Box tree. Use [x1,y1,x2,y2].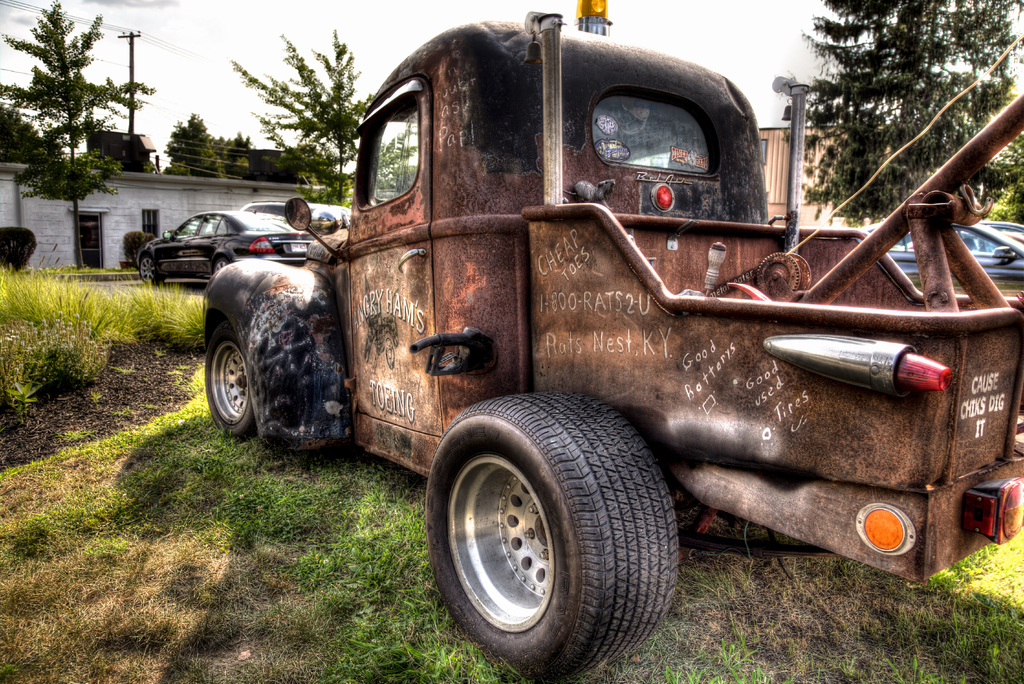
[161,106,253,179].
